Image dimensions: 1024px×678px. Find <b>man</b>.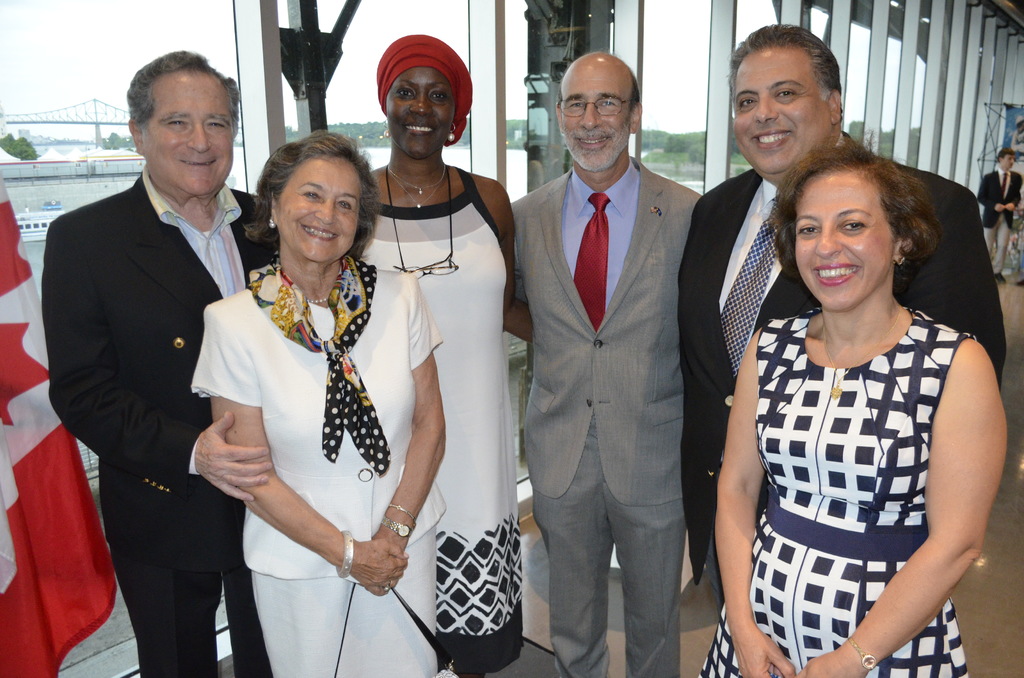
36,42,273,674.
